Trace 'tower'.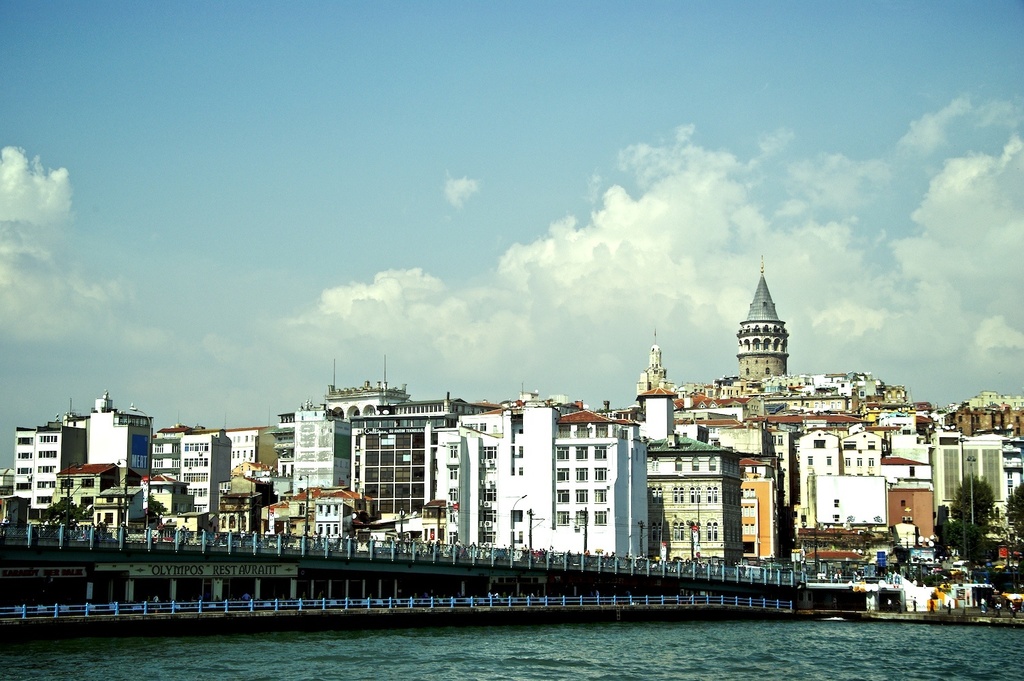
Traced to select_region(644, 335, 675, 393).
